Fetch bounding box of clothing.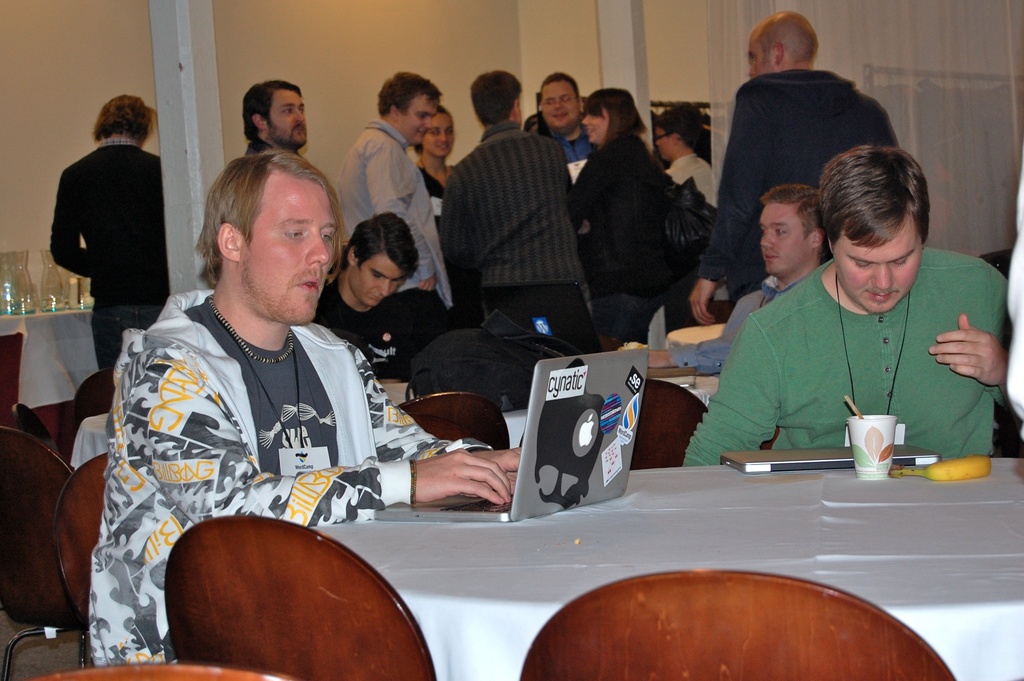
Bbox: box(705, 239, 1019, 473).
